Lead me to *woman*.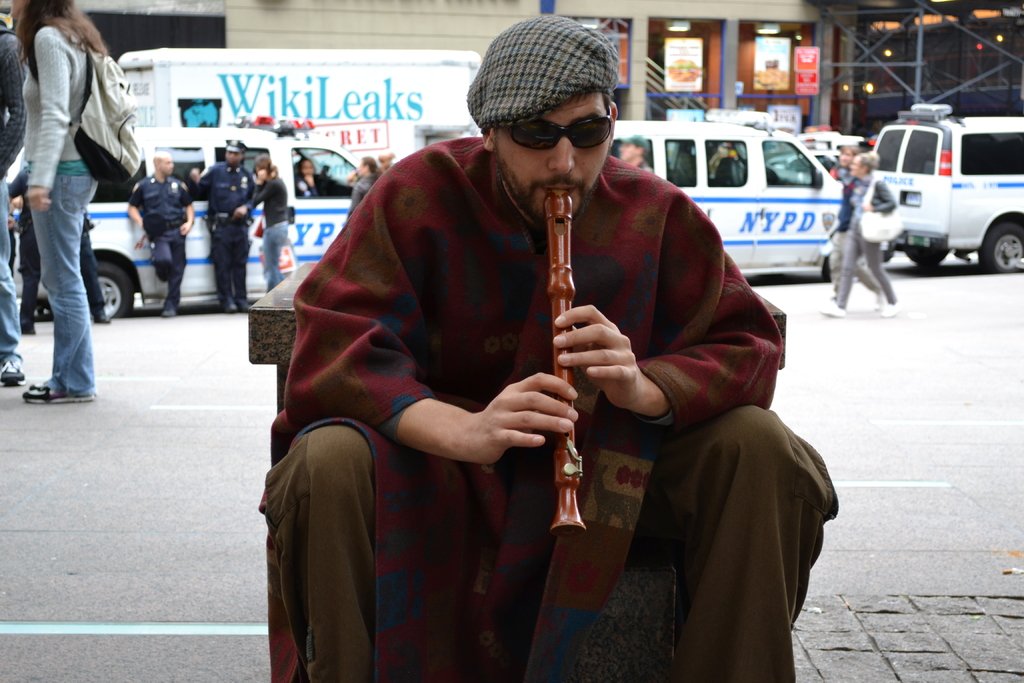
Lead to region(822, 151, 902, 316).
